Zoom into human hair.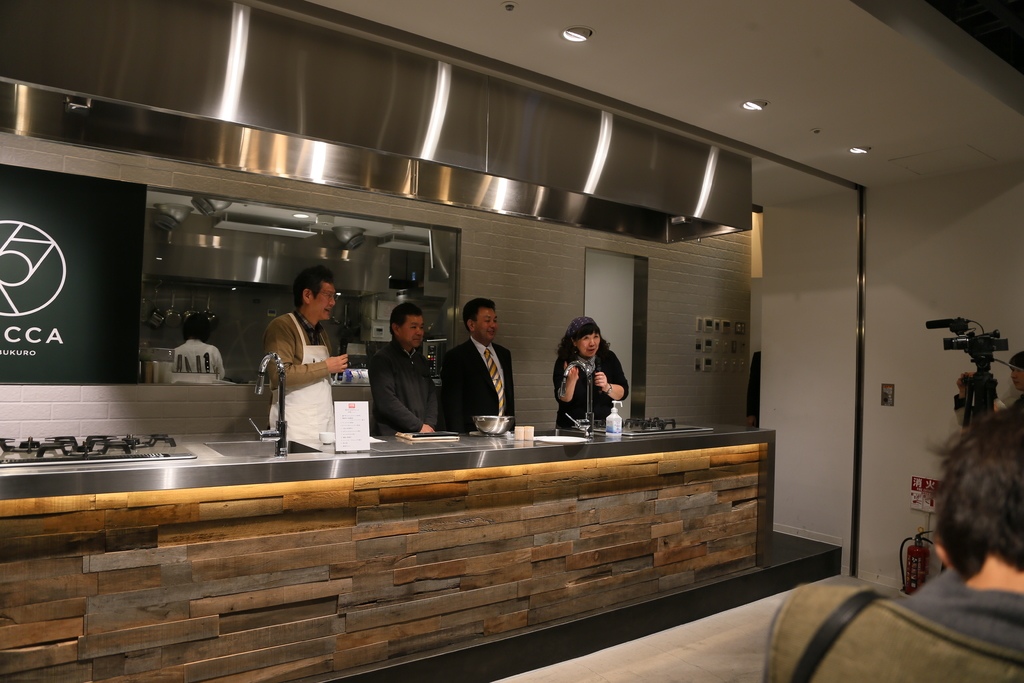
Zoom target: select_region(462, 298, 495, 332).
